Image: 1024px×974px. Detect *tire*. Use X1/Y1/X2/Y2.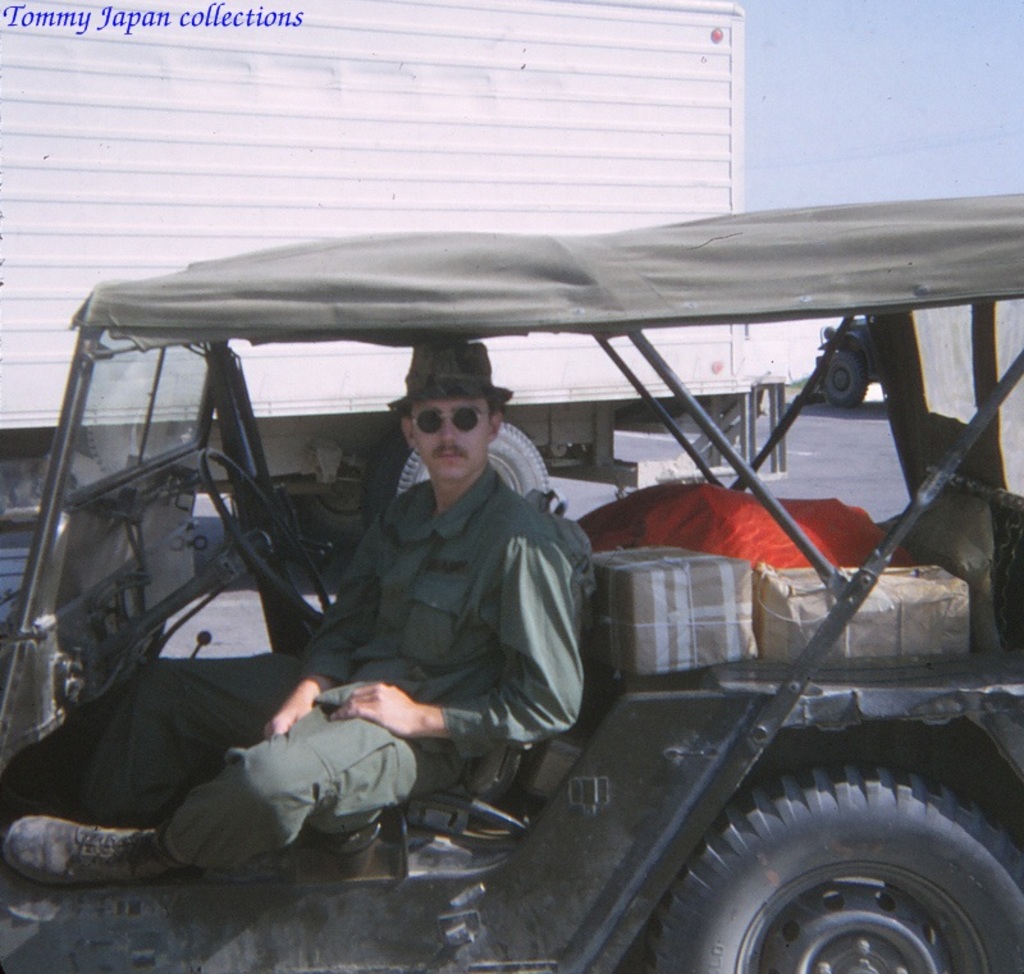
672/772/997/973.
